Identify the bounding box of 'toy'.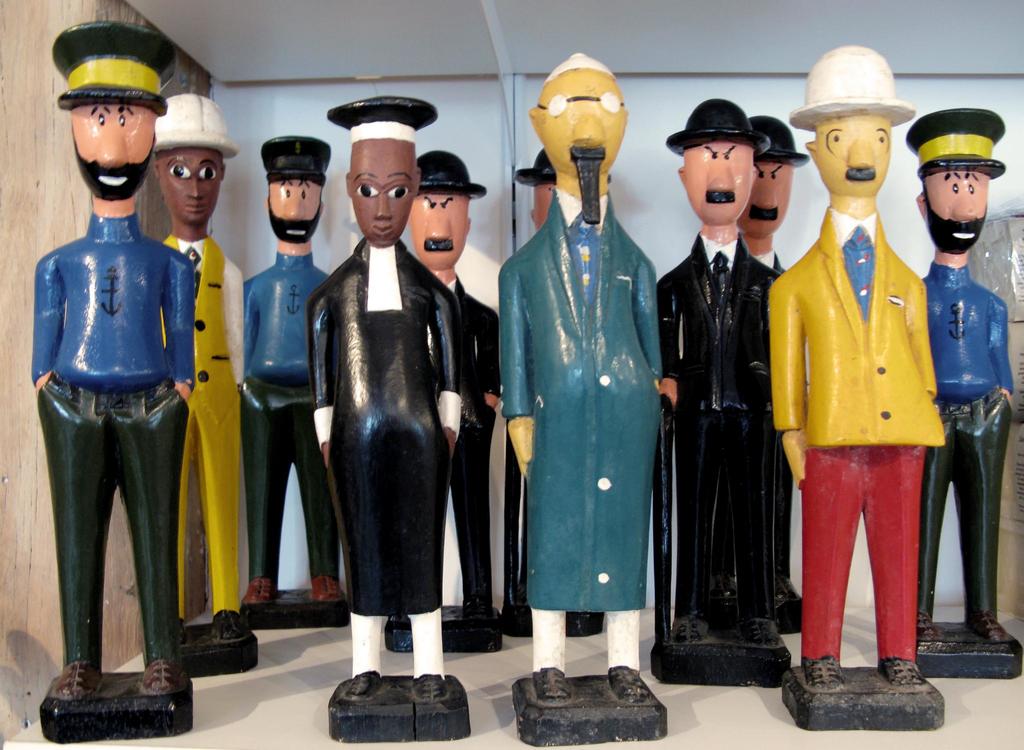
(152, 95, 257, 678).
